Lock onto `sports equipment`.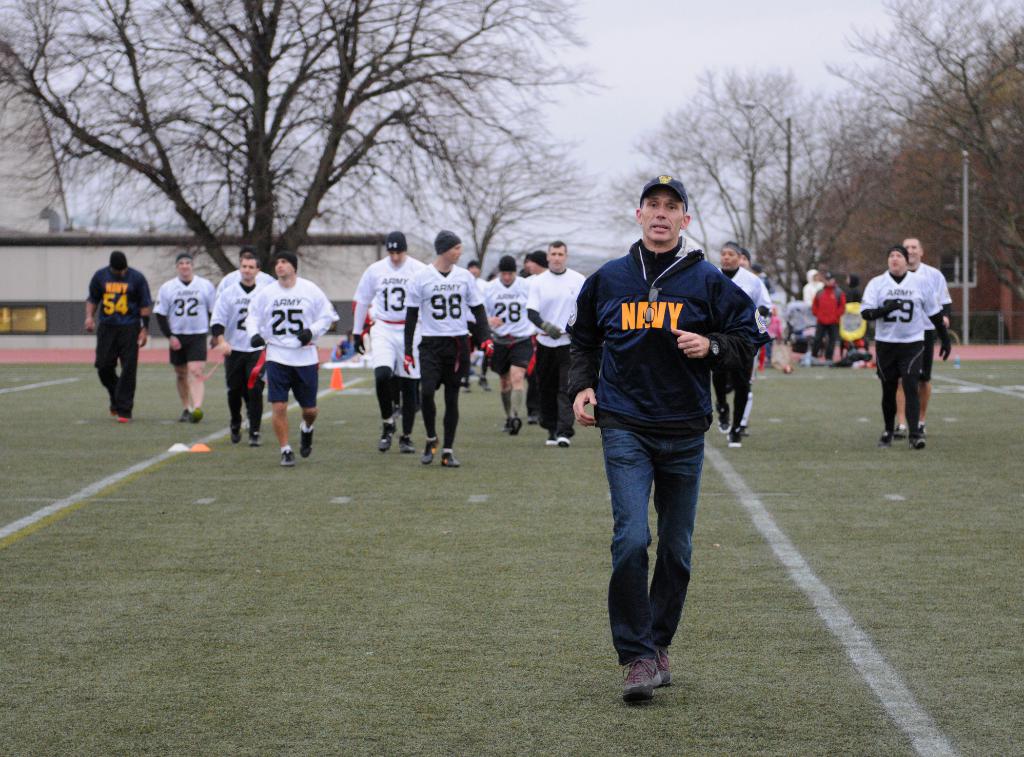
Locked: box(118, 414, 132, 421).
